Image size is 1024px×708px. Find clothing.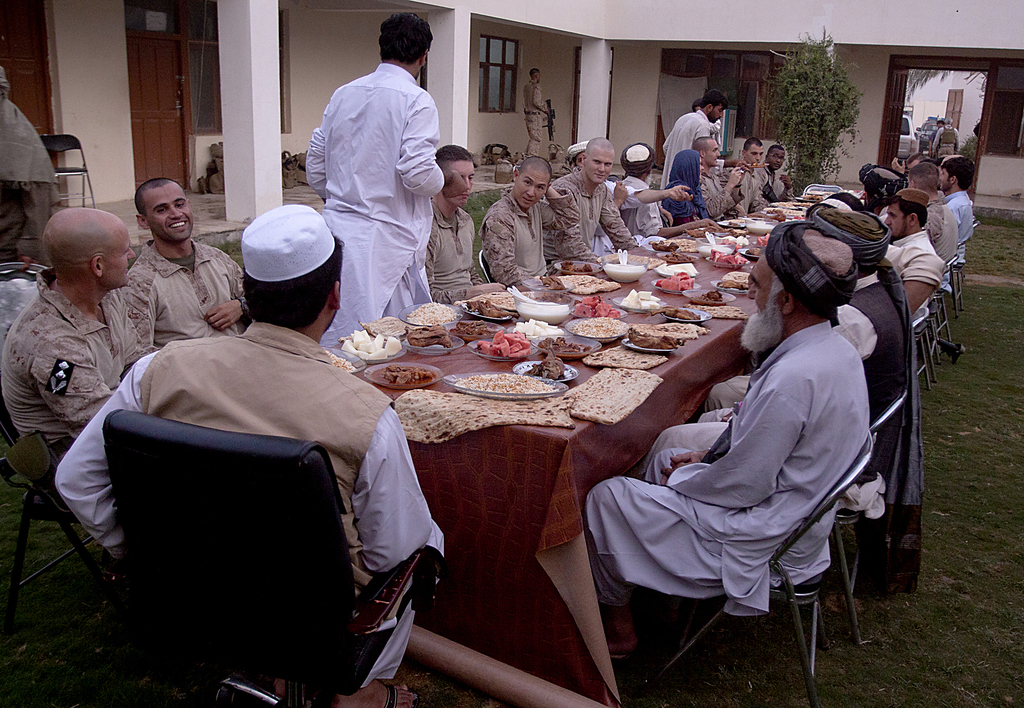
x1=572, y1=321, x2=886, y2=619.
